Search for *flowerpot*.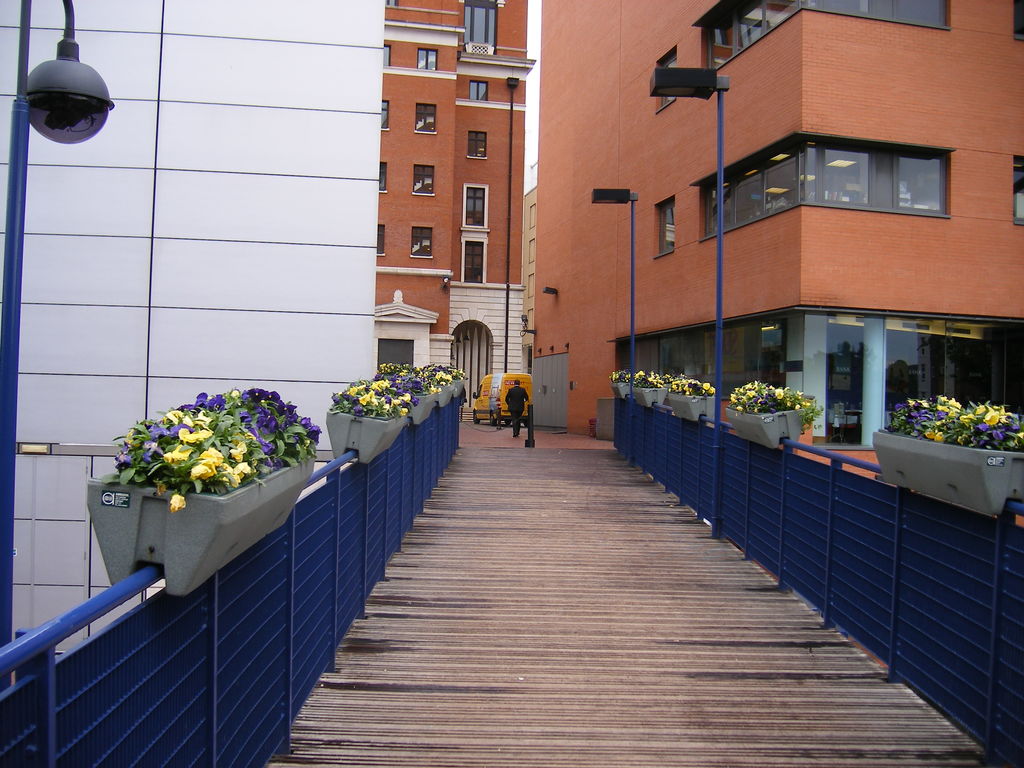
Found at l=324, t=413, r=412, b=464.
